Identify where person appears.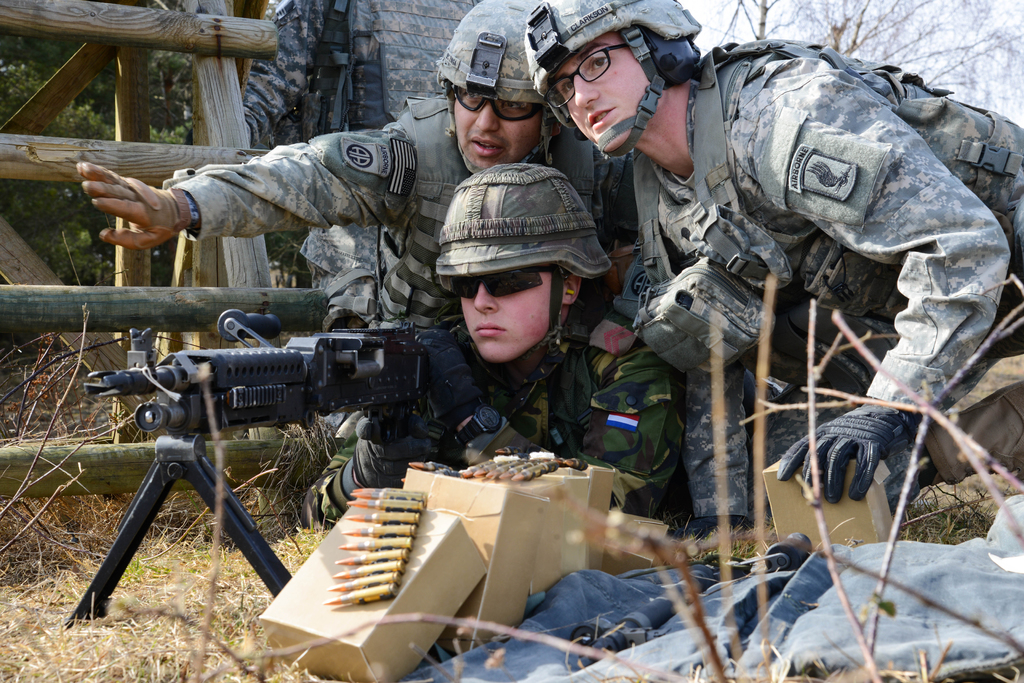
Appears at 298:160:681:509.
